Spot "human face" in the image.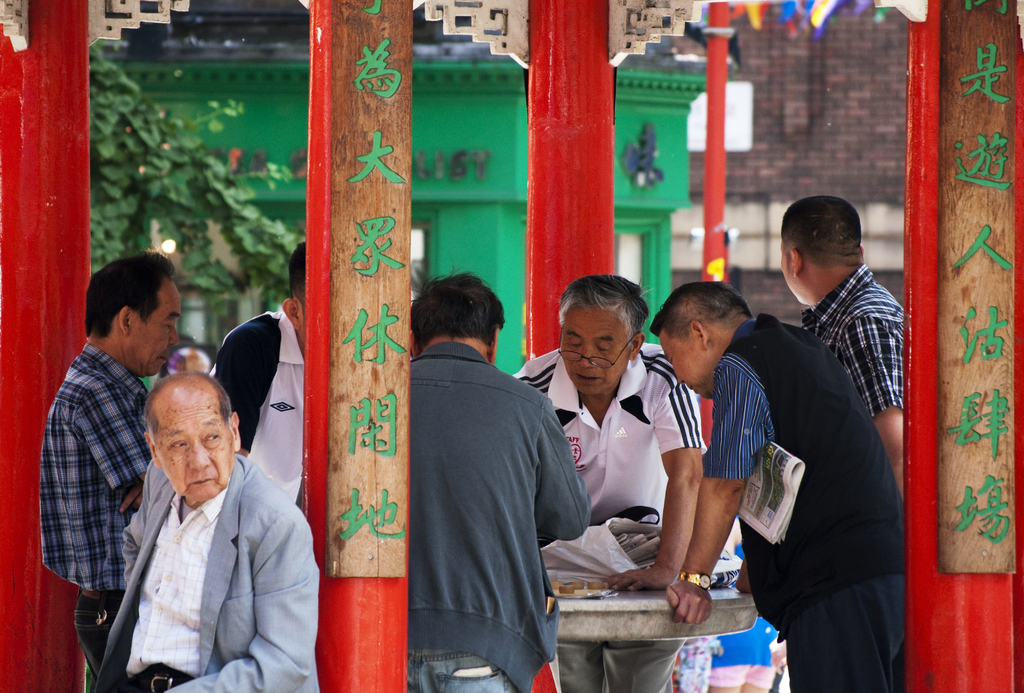
"human face" found at bbox=(125, 277, 179, 378).
